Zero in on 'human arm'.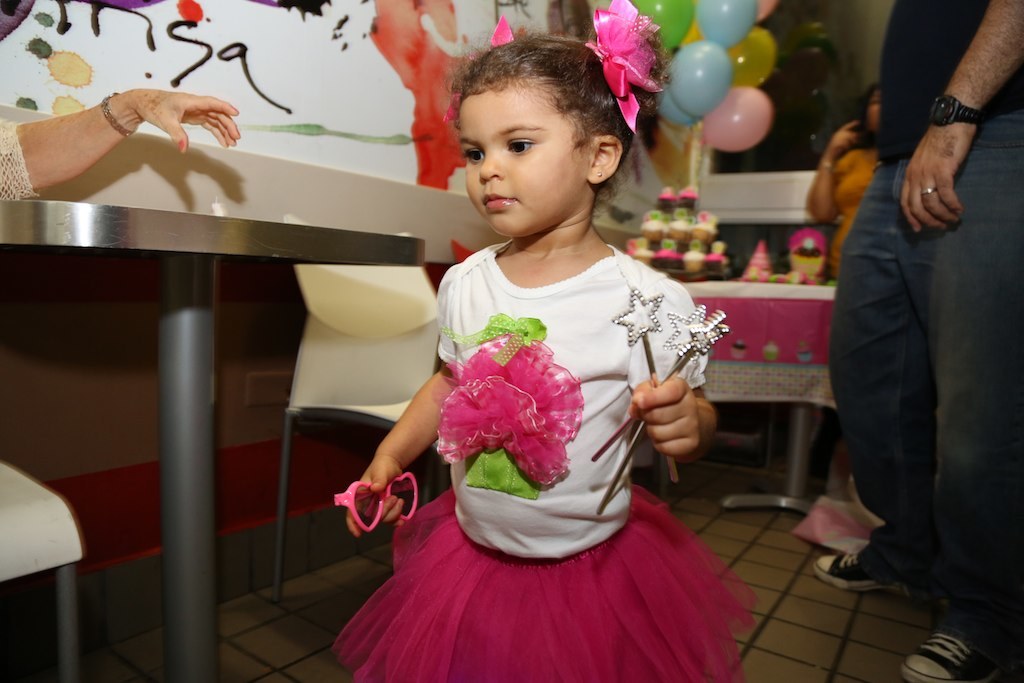
Zeroed in: {"left": 0, "top": 78, "right": 248, "bottom": 220}.
